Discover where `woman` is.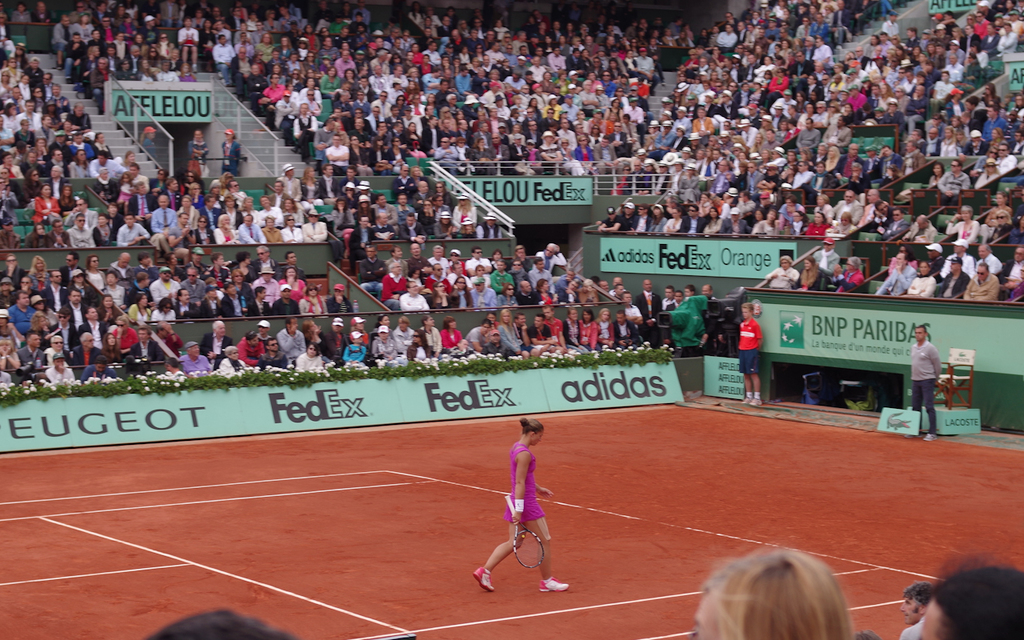
Discovered at [372, 139, 388, 170].
